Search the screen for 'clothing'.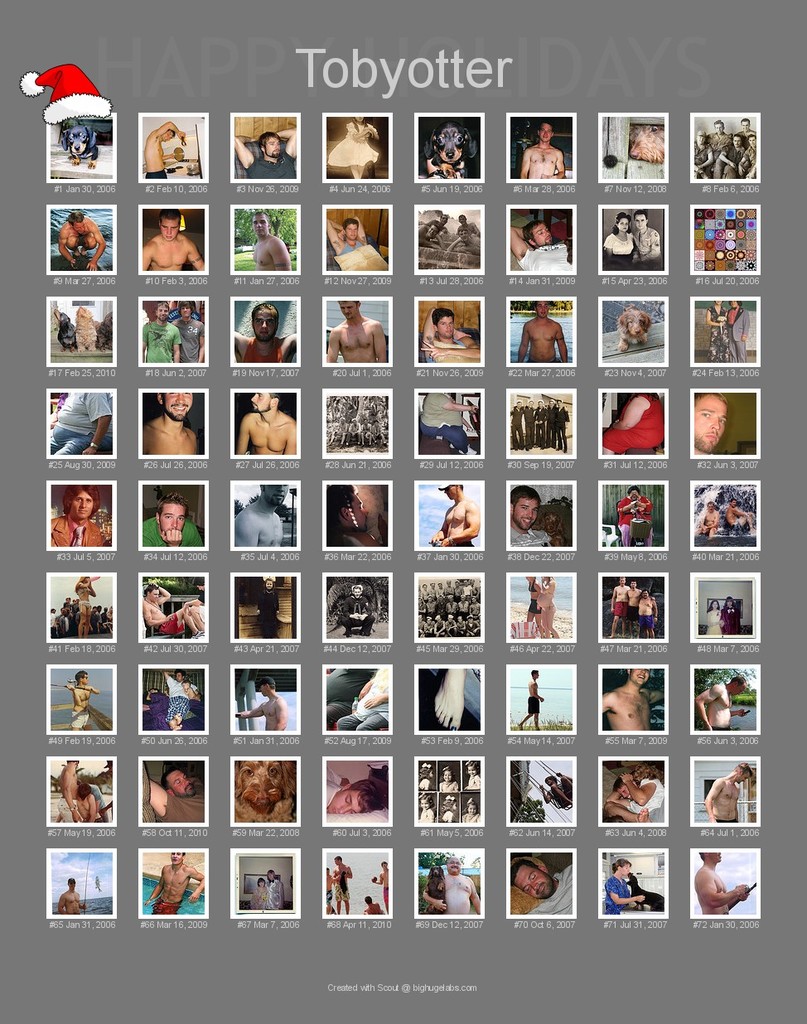
Found at bbox(141, 307, 147, 363).
